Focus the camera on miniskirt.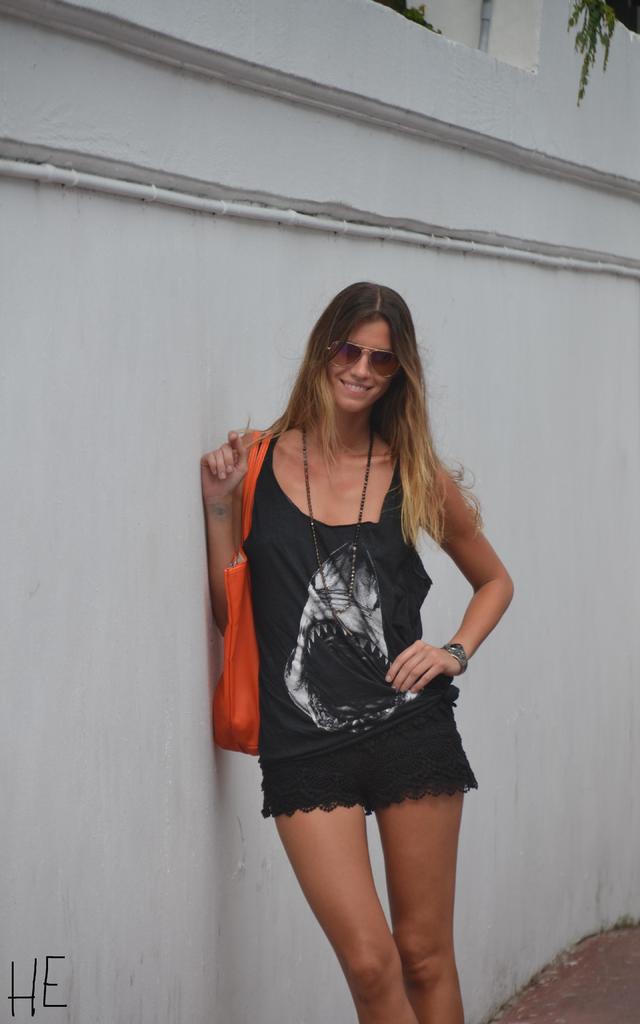
Focus region: bbox=(257, 679, 479, 822).
